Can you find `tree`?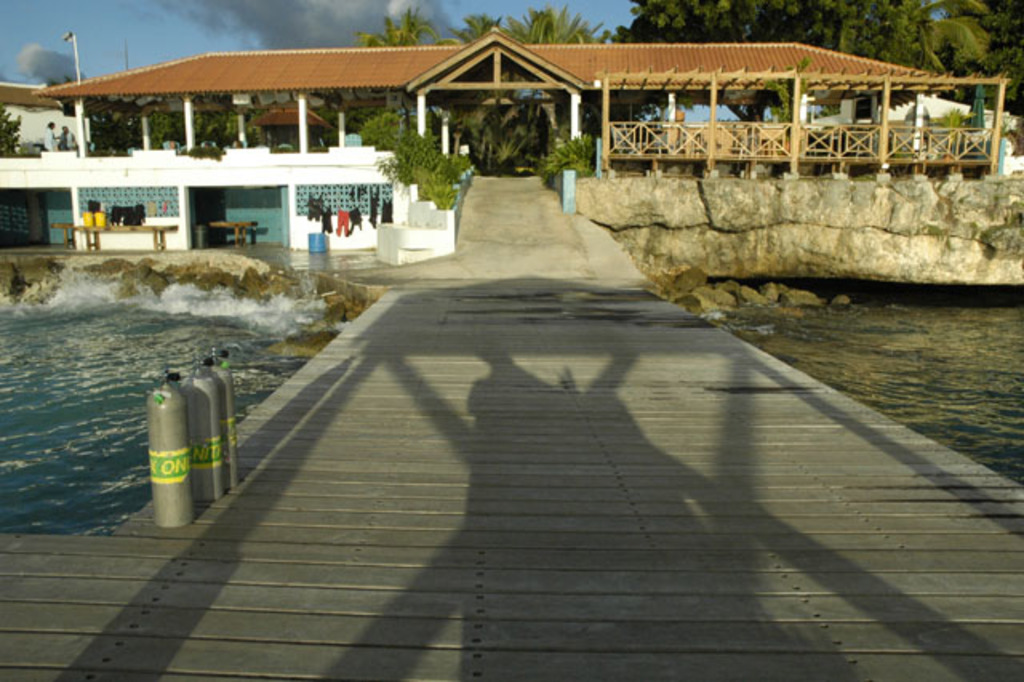
Yes, bounding box: 354/2/438/46.
